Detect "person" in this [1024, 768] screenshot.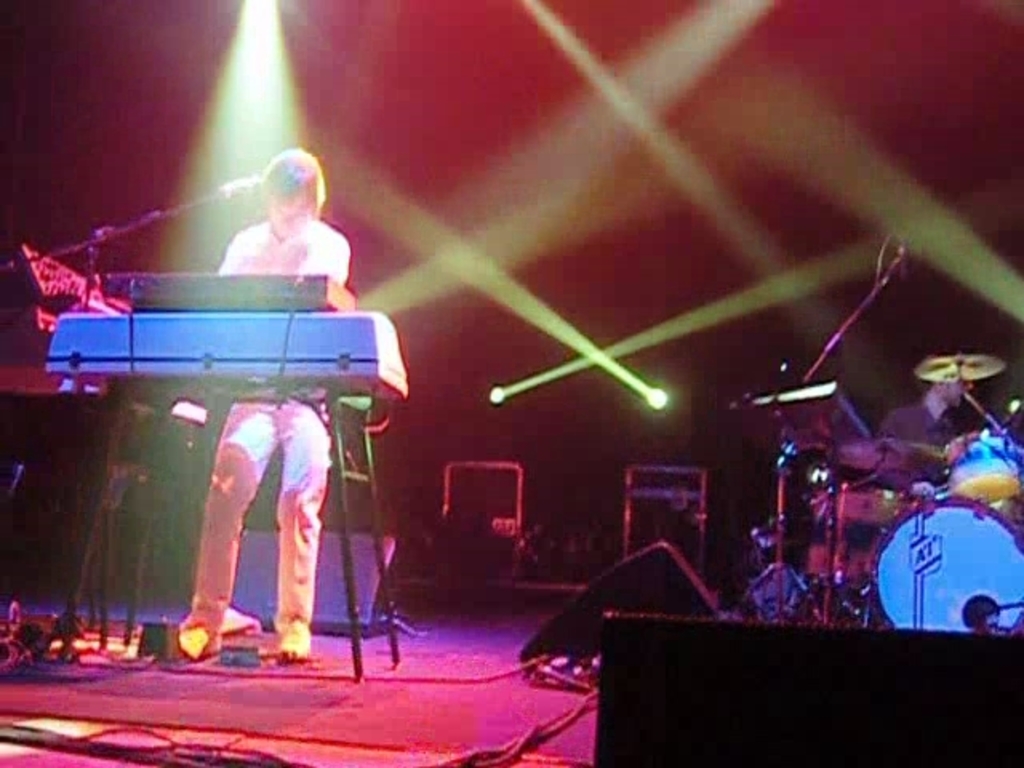
Detection: detection(166, 142, 355, 670).
